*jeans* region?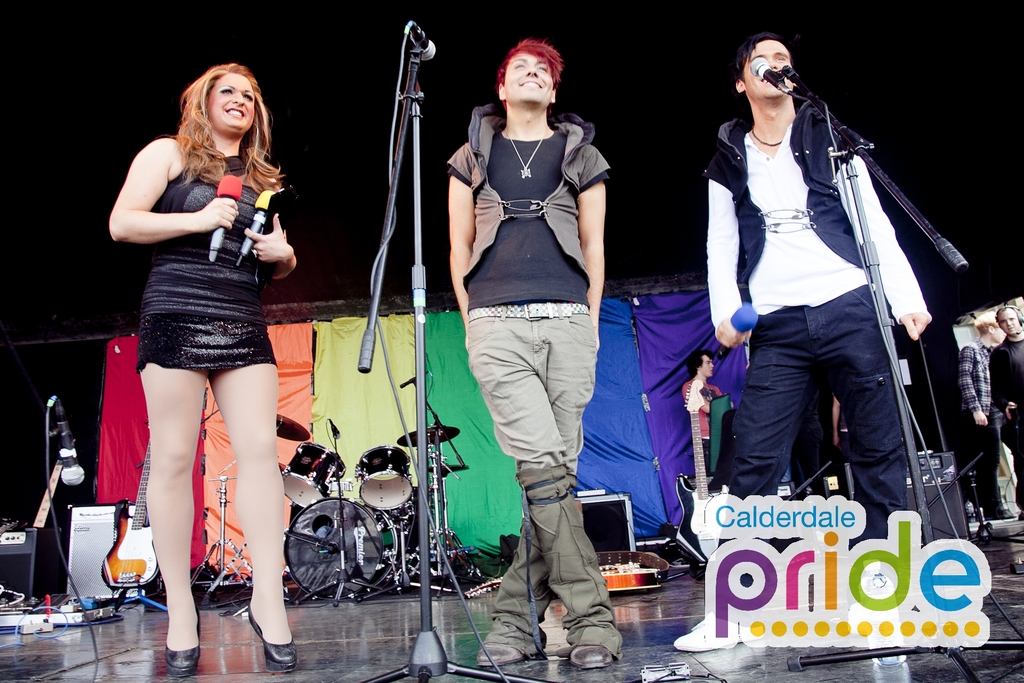
bbox(977, 416, 1008, 510)
